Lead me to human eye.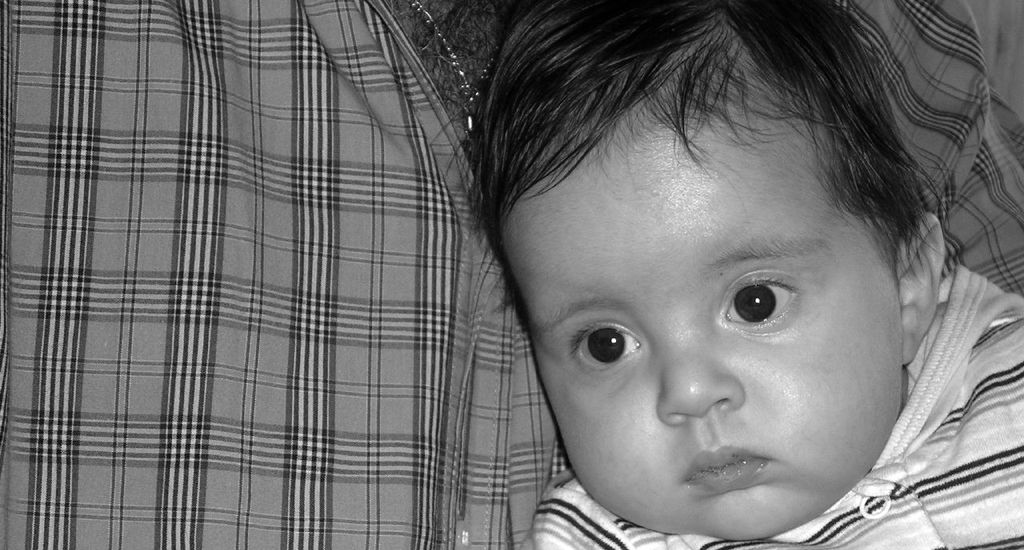
Lead to bbox=[559, 321, 647, 375].
